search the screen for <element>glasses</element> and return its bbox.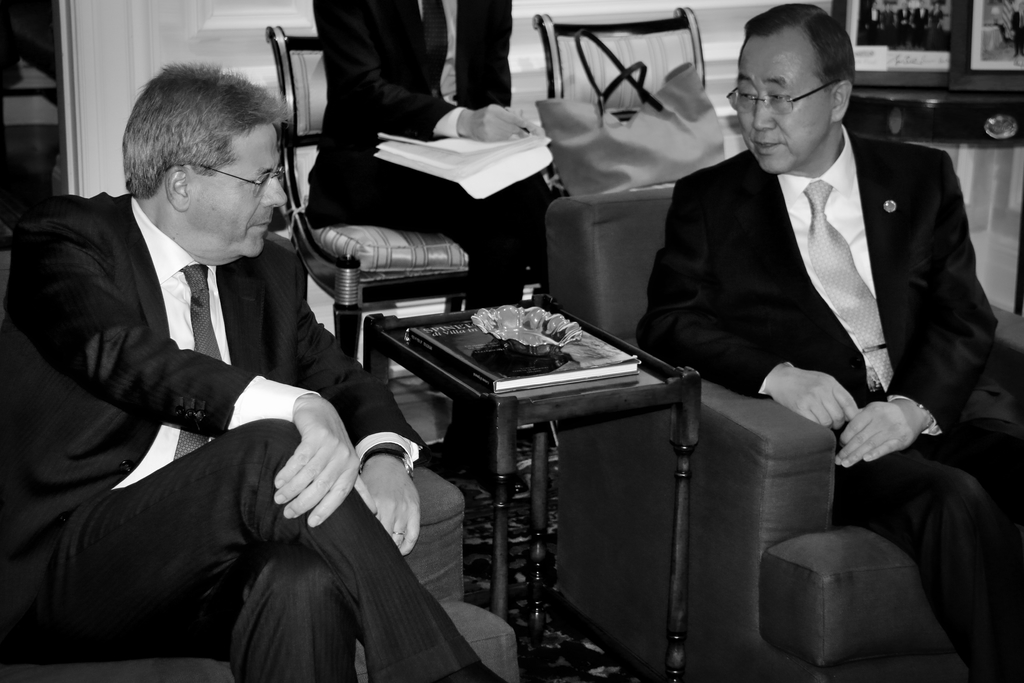
Found: (left=737, top=60, right=860, bottom=104).
